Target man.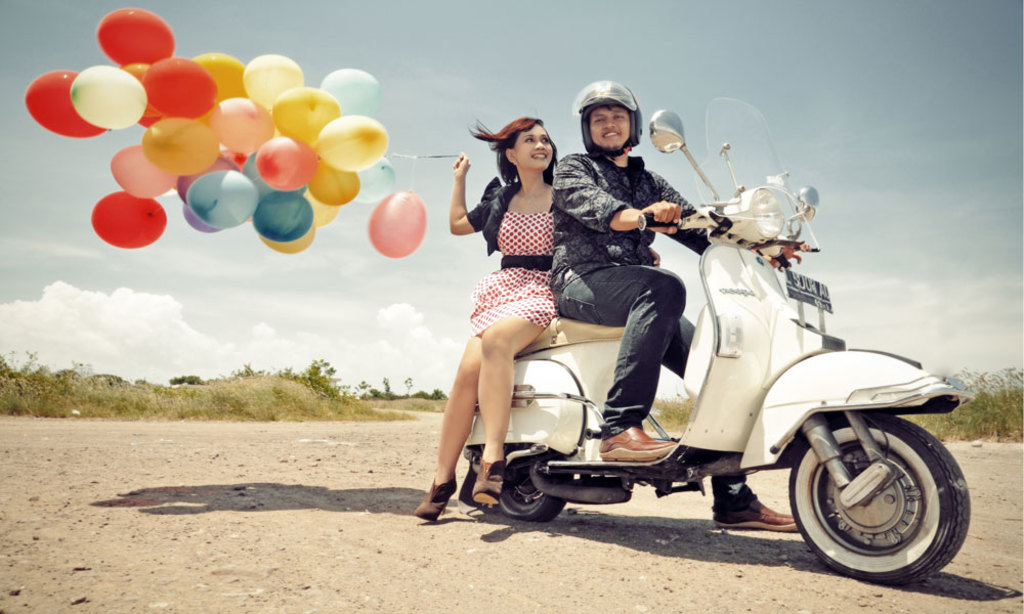
Target region: {"left": 548, "top": 77, "right": 800, "bottom": 531}.
